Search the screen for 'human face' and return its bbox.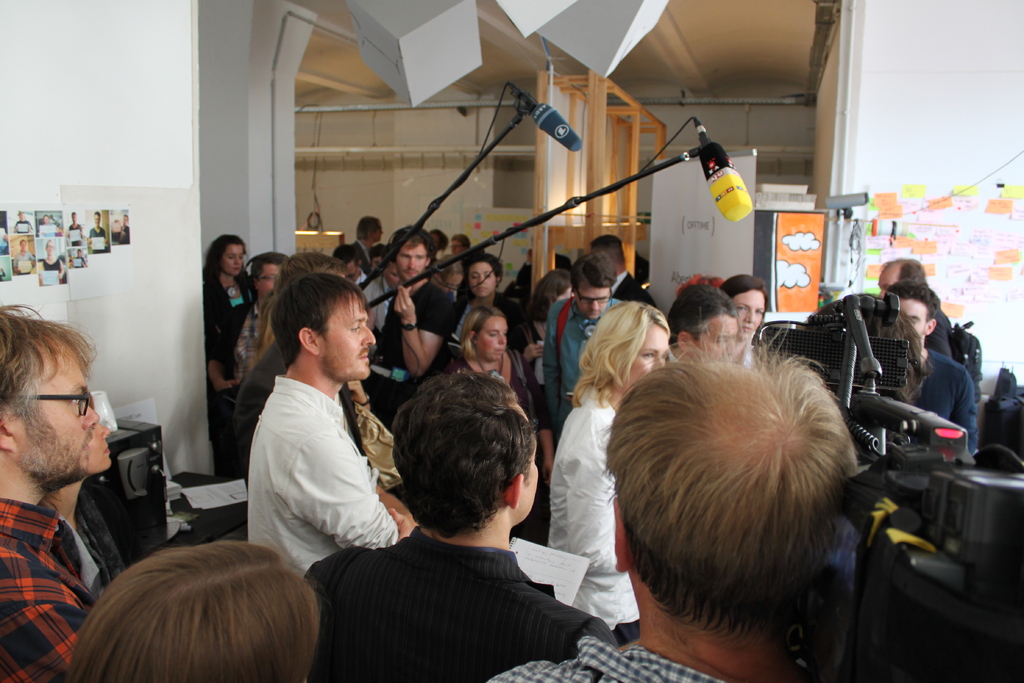
Found: rect(397, 242, 425, 280).
